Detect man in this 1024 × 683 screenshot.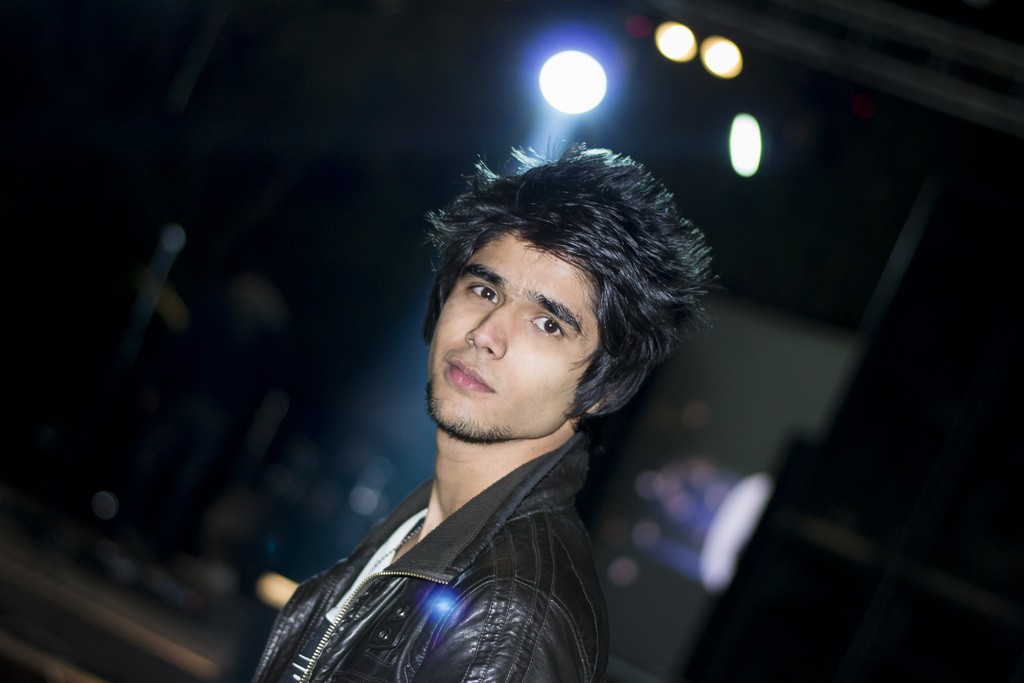
Detection: <region>231, 144, 749, 667</region>.
